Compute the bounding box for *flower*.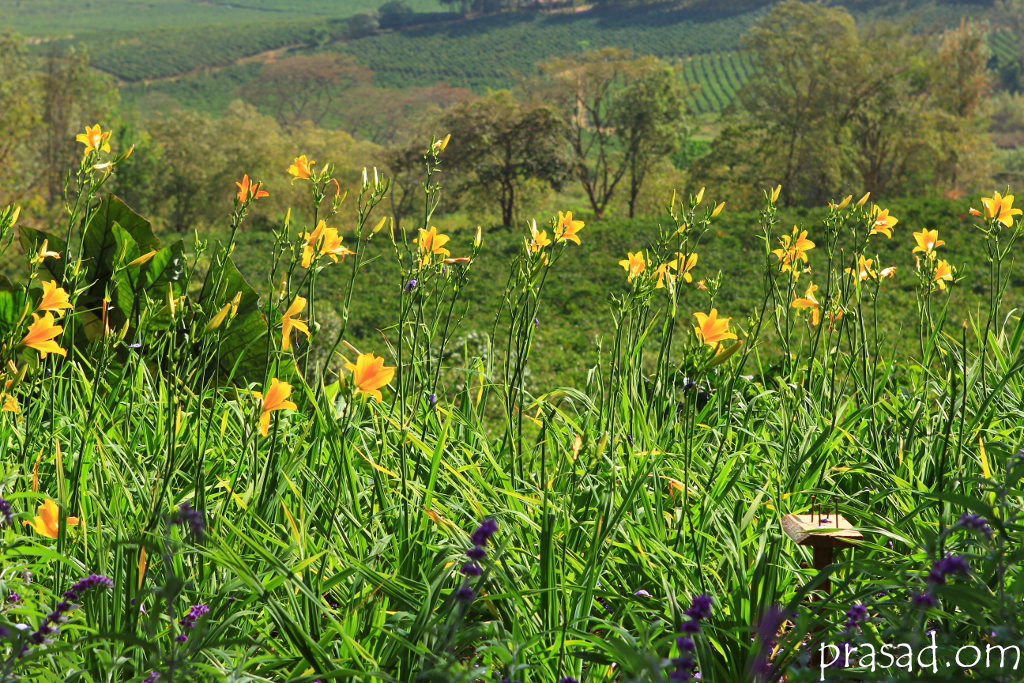
pyautogui.locateOnScreen(121, 254, 155, 271).
